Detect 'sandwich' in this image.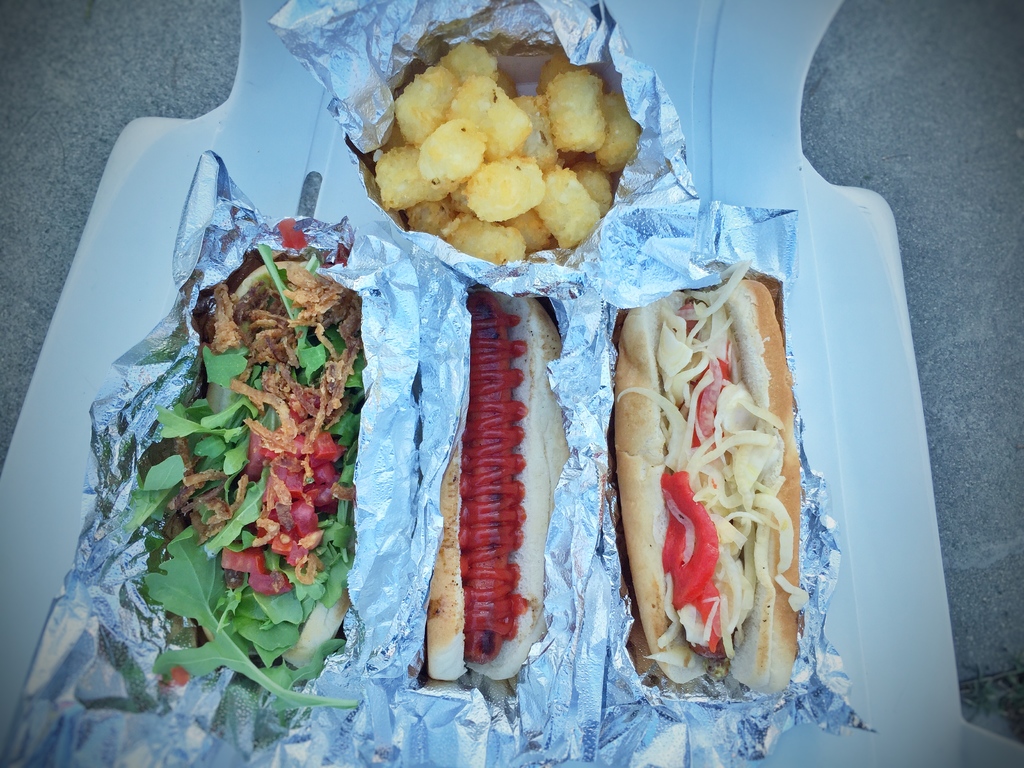
Detection: <box>428,300,564,680</box>.
